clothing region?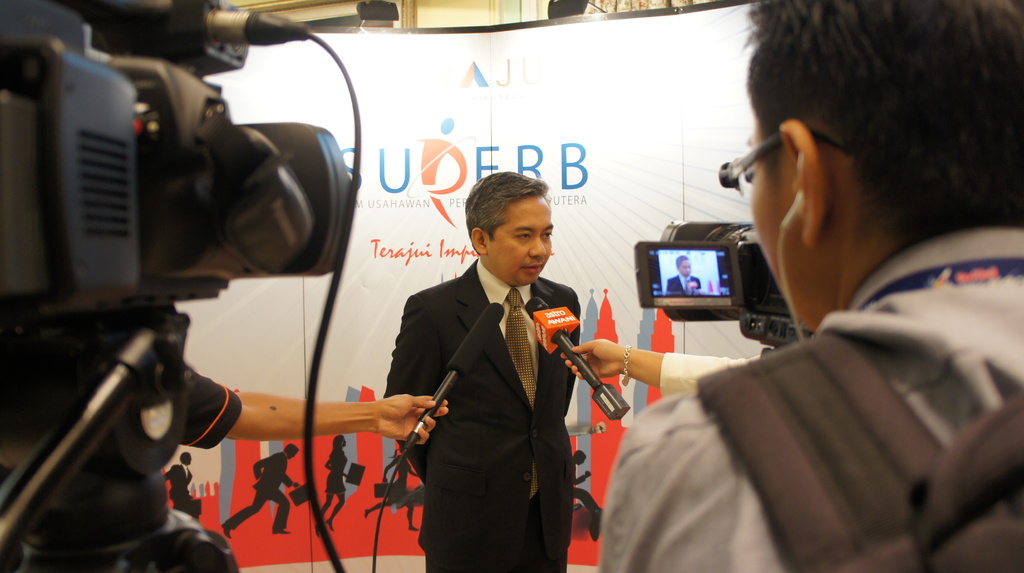
box(602, 229, 1023, 572)
